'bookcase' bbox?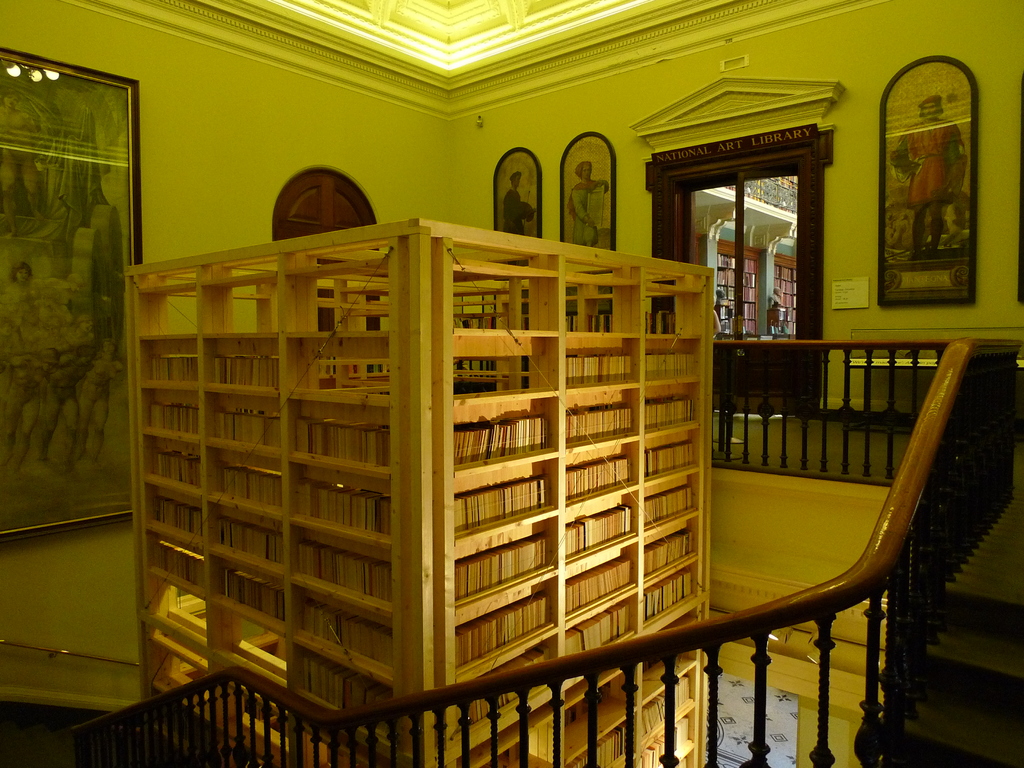
pyautogui.locateOnScreen(716, 239, 762, 335)
